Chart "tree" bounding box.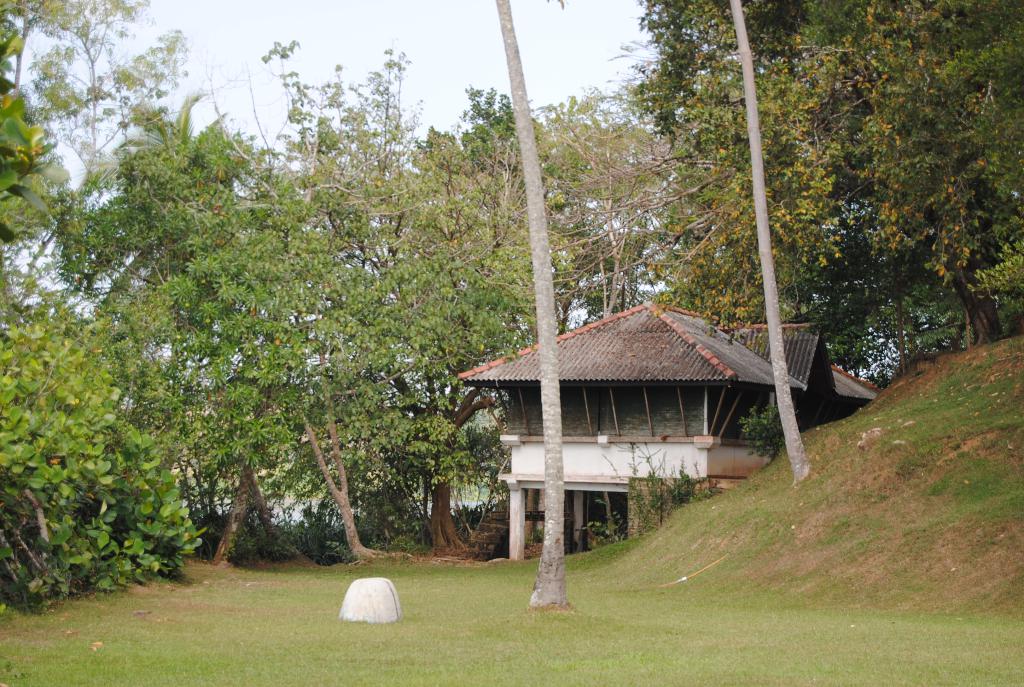
Charted: 484 0 566 610.
